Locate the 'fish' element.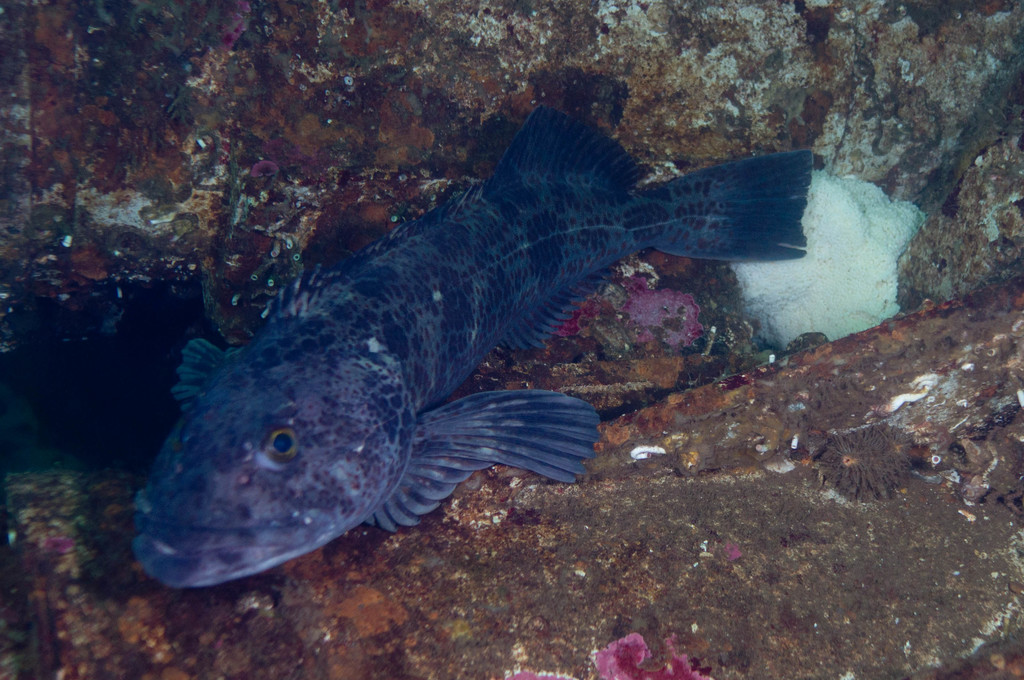
Element bbox: [x1=127, y1=97, x2=808, y2=589].
